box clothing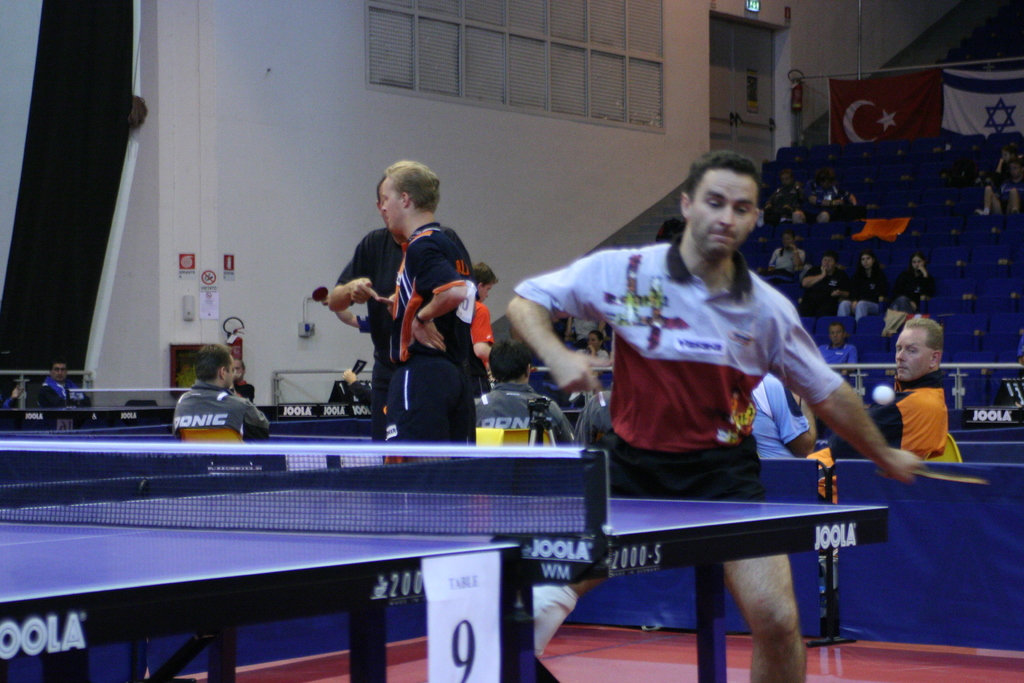
996, 177, 1023, 205
